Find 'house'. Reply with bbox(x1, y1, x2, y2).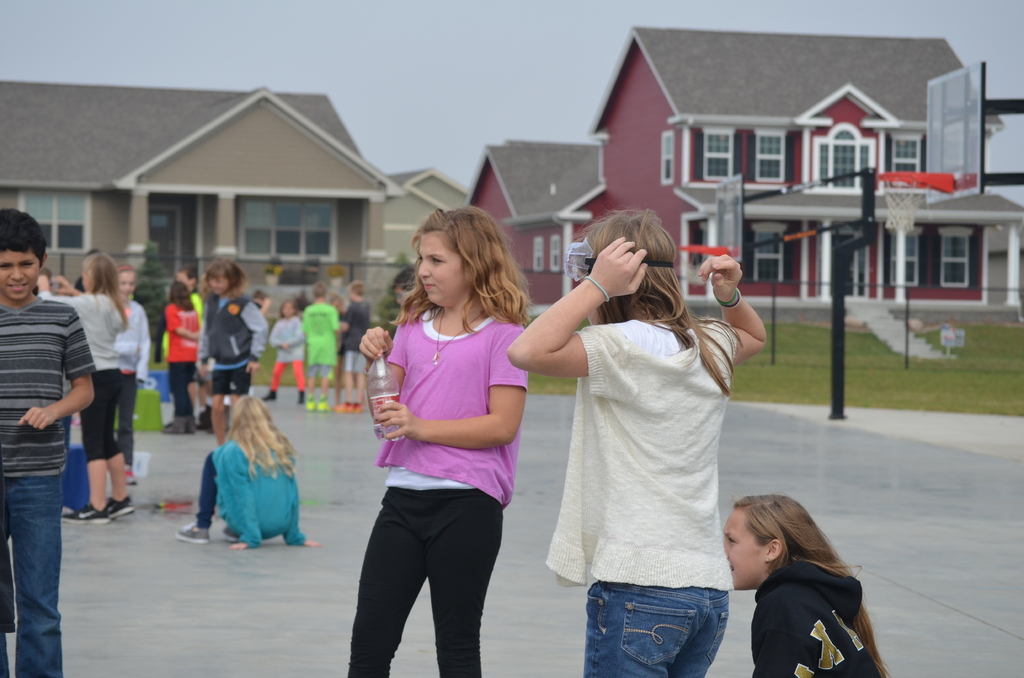
bbox(0, 81, 388, 327).
